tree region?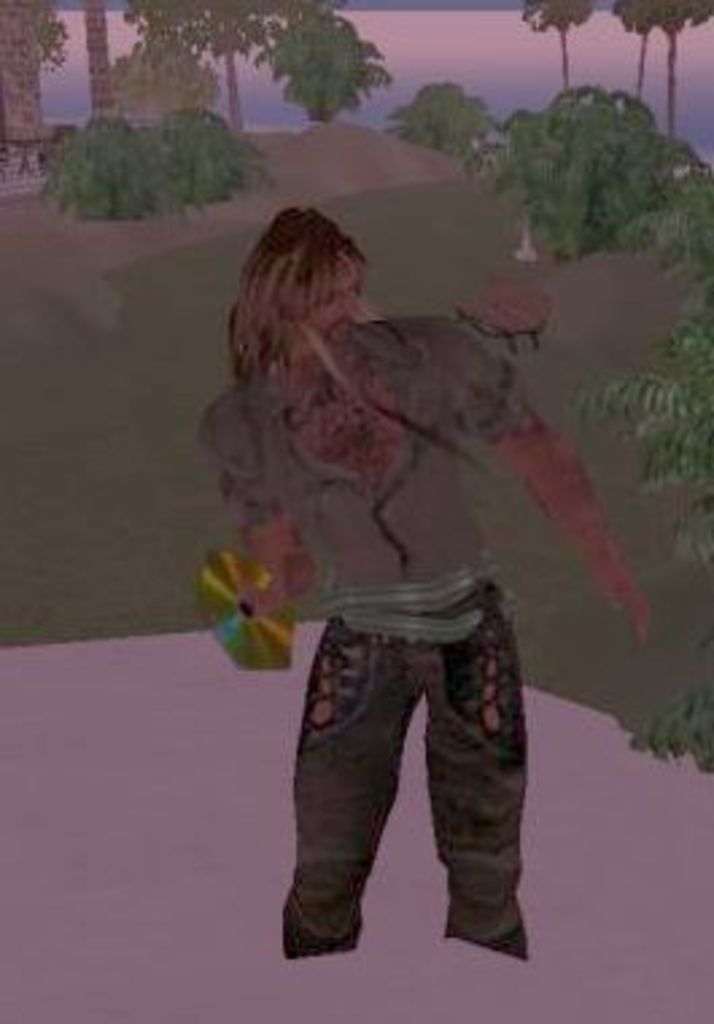
<region>127, 0, 299, 78</region>
